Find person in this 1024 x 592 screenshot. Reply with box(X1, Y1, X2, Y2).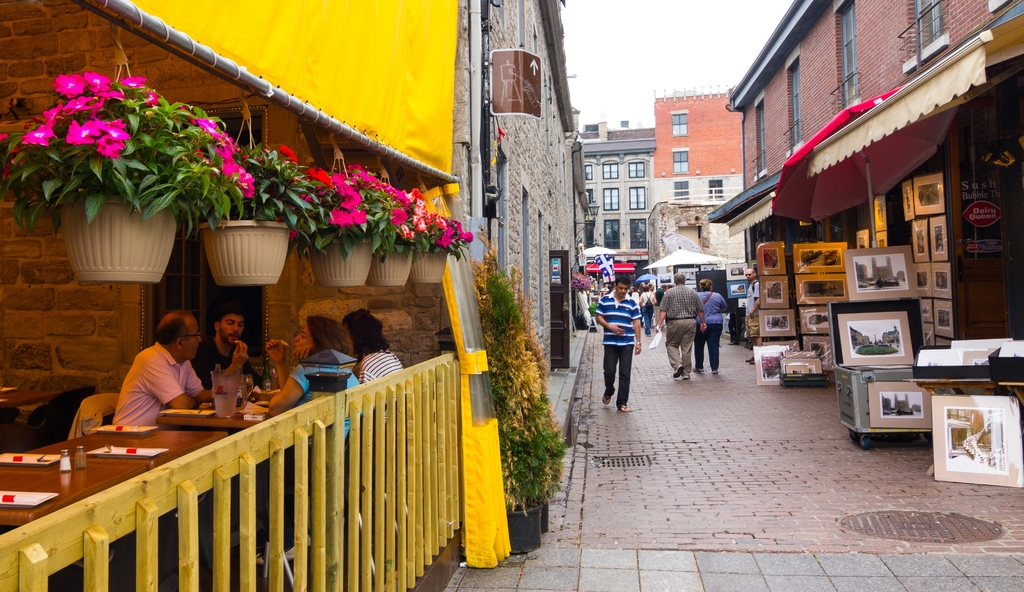
box(259, 310, 376, 449).
